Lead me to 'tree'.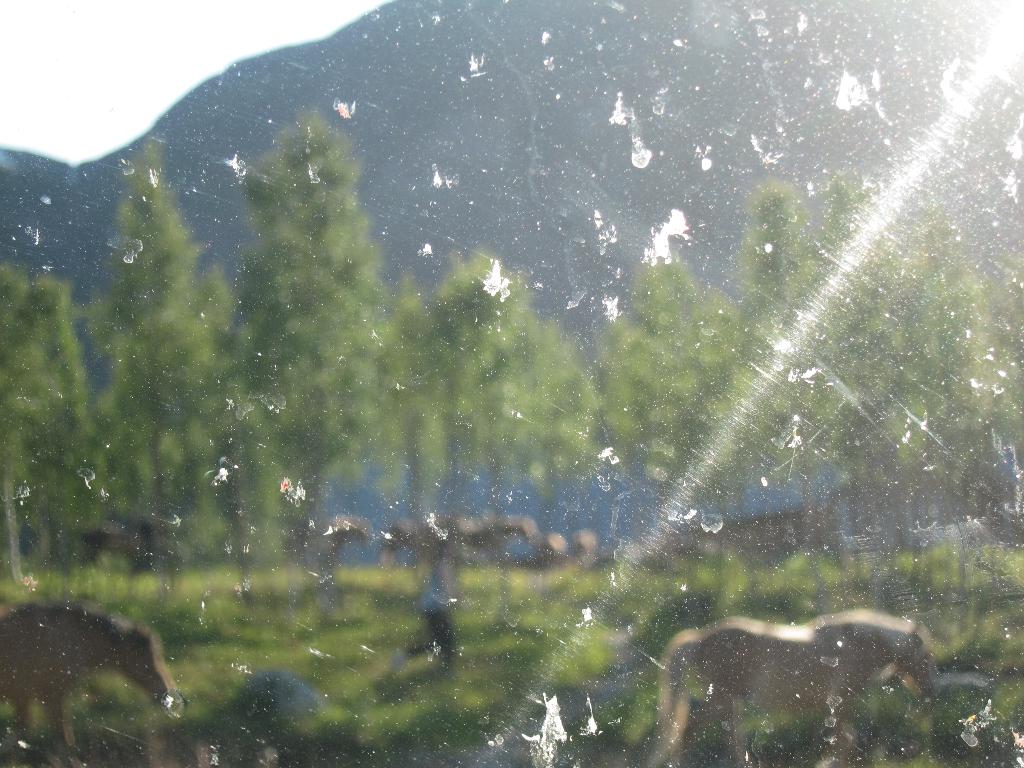
Lead to bbox=(88, 142, 223, 543).
